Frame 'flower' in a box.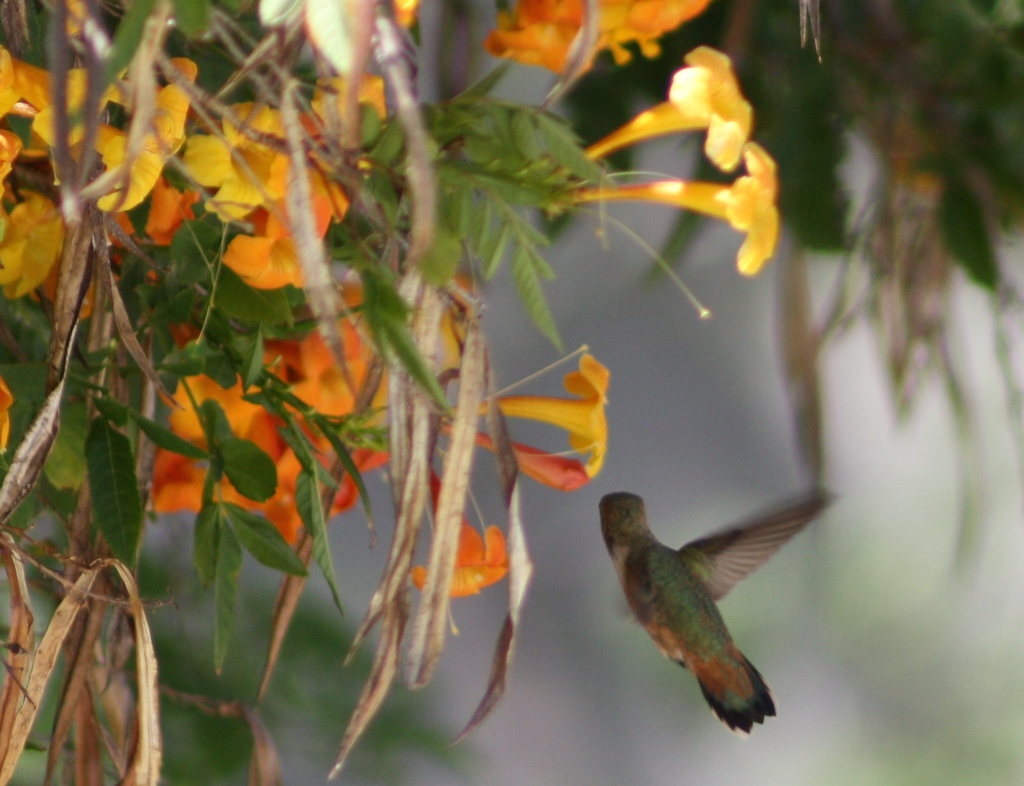
box=[497, 341, 624, 513].
